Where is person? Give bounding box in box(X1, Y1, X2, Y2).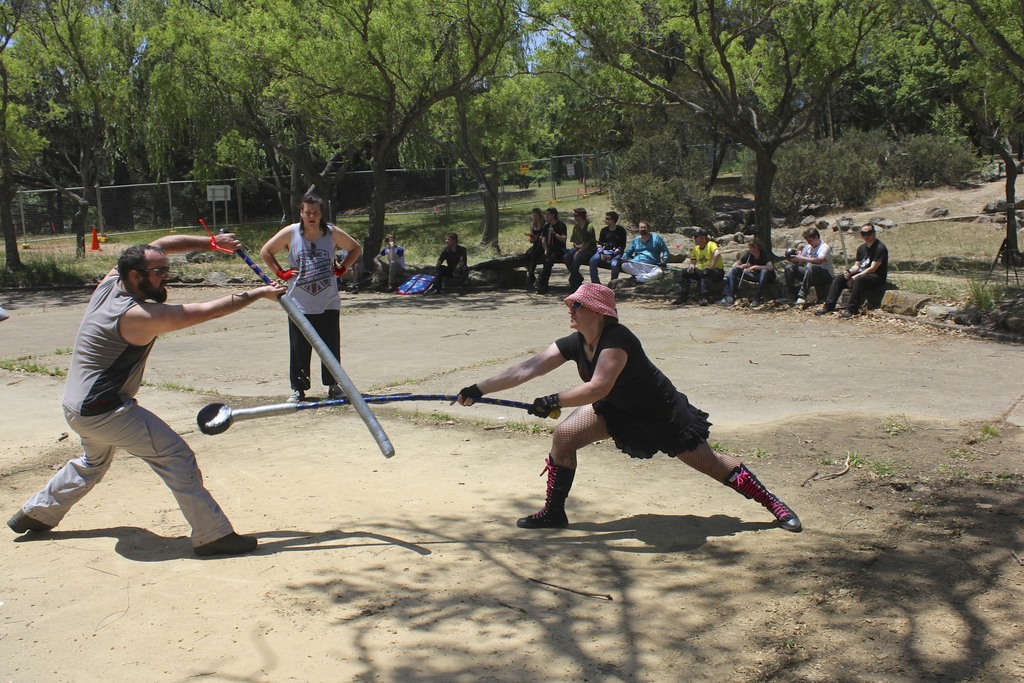
box(782, 229, 835, 307).
